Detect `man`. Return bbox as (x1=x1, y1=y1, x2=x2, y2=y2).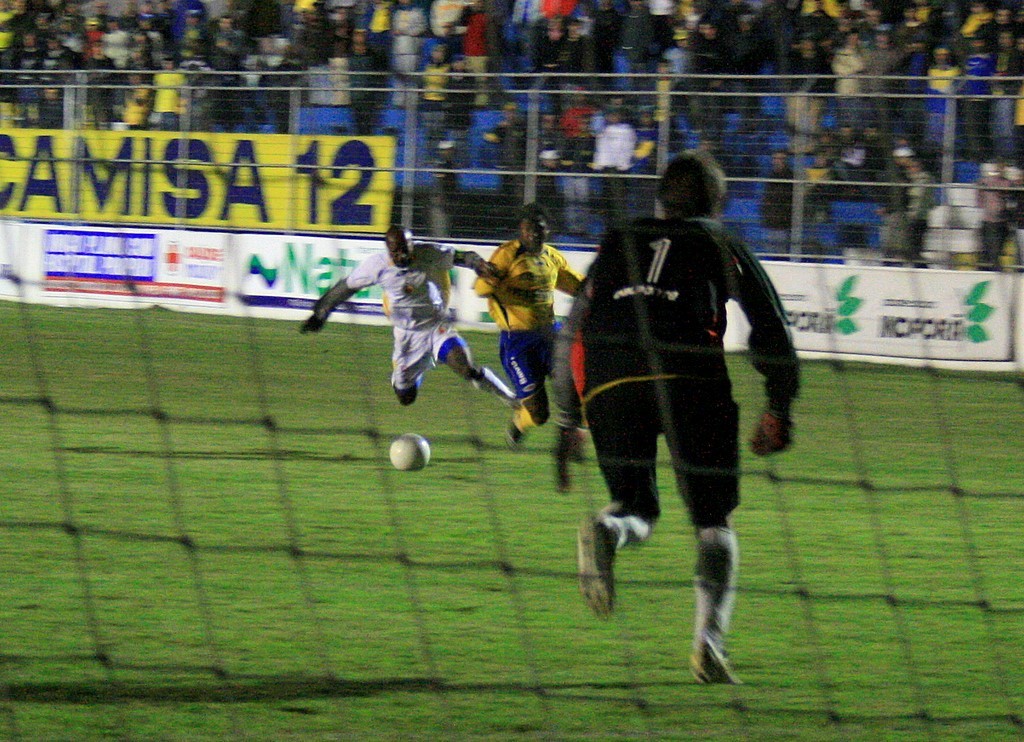
(x1=558, y1=141, x2=798, y2=676).
